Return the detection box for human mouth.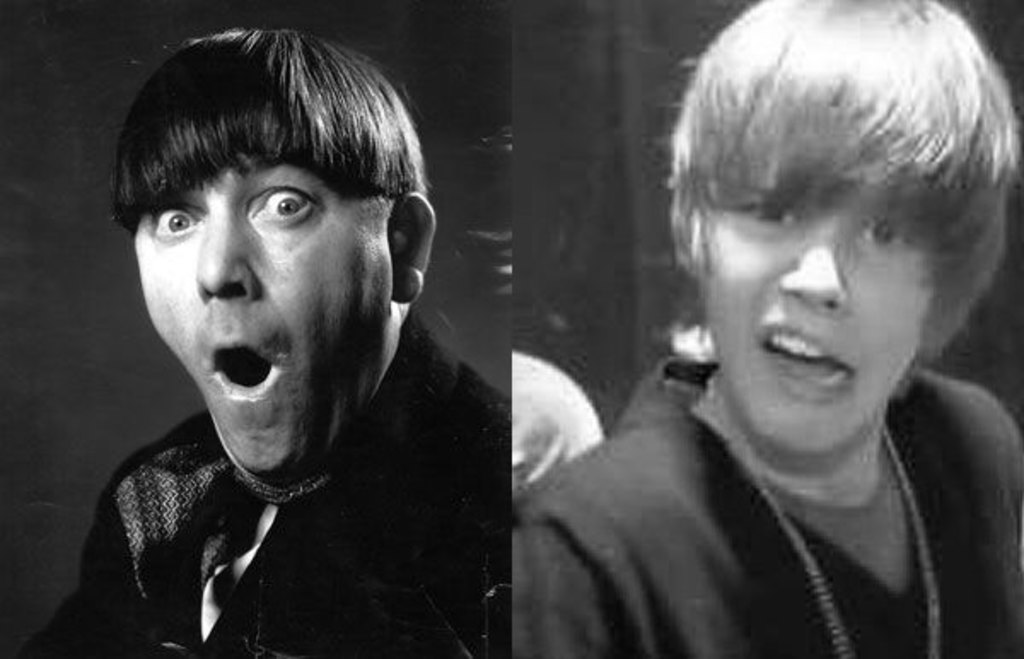
detection(748, 323, 860, 398).
